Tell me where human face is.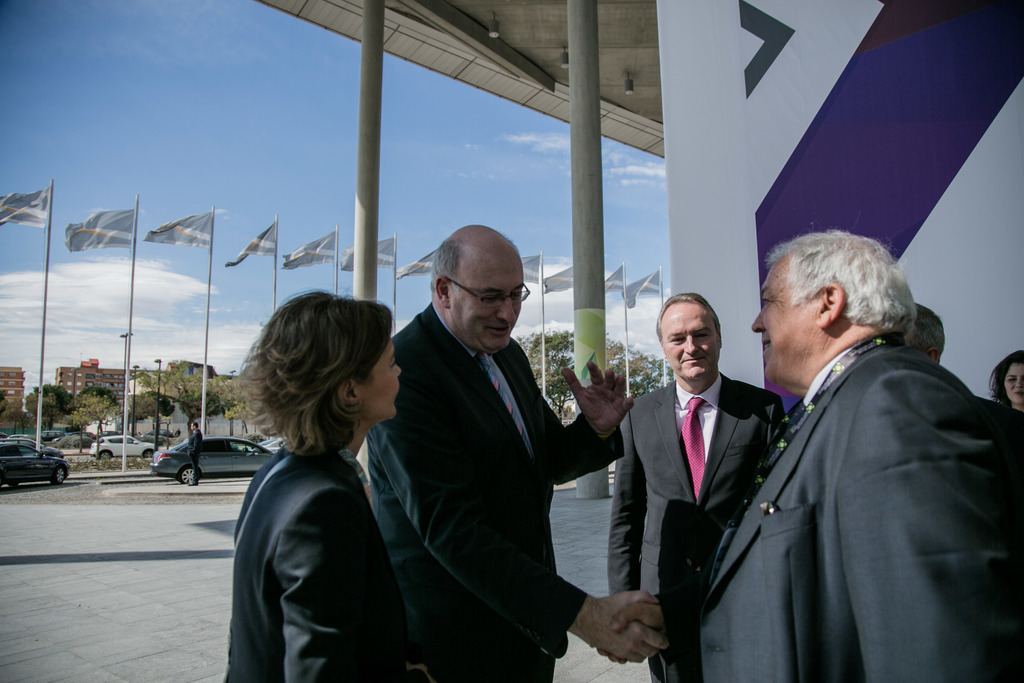
human face is at [1002,360,1023,404].
